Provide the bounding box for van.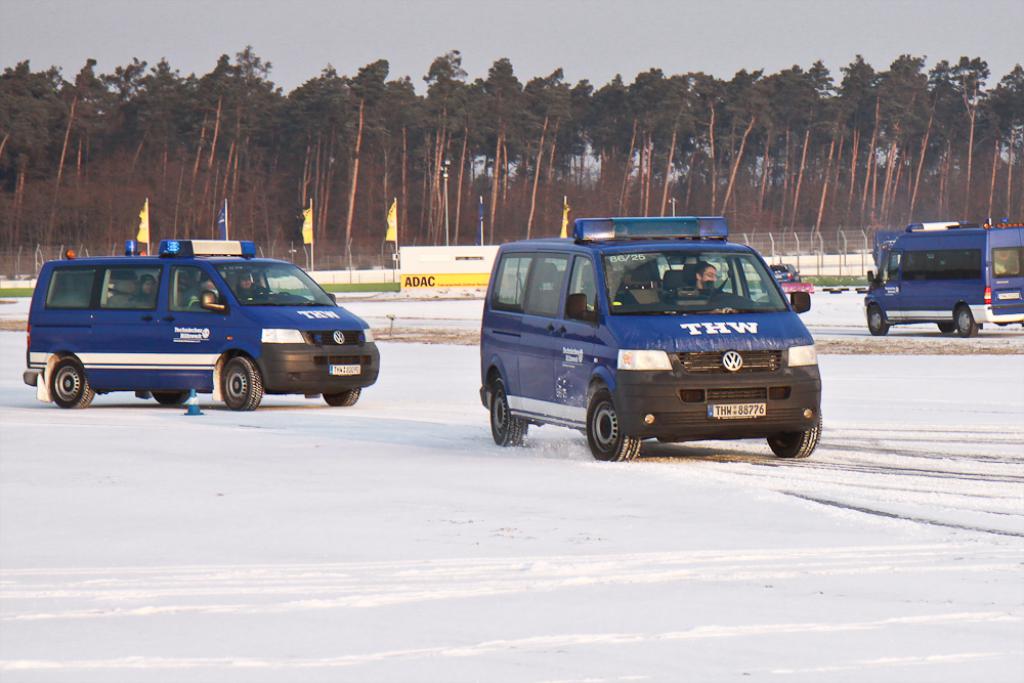
862, 218, 1023, 338.
